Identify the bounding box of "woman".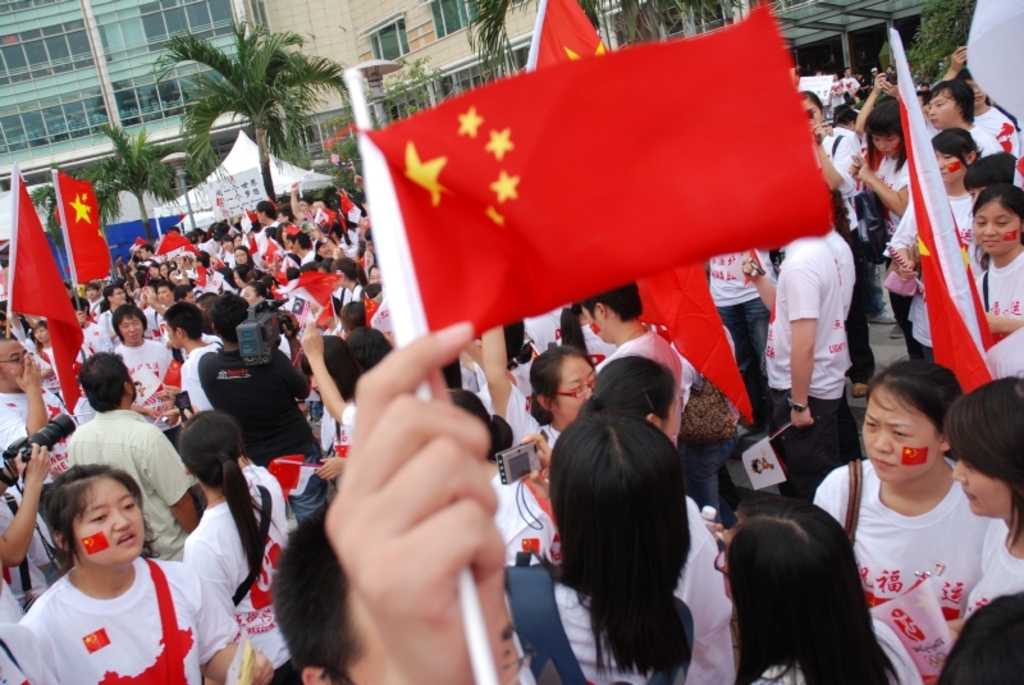
{"left": 948, "top": 375, "right": 1023, "bottom": 627}.
